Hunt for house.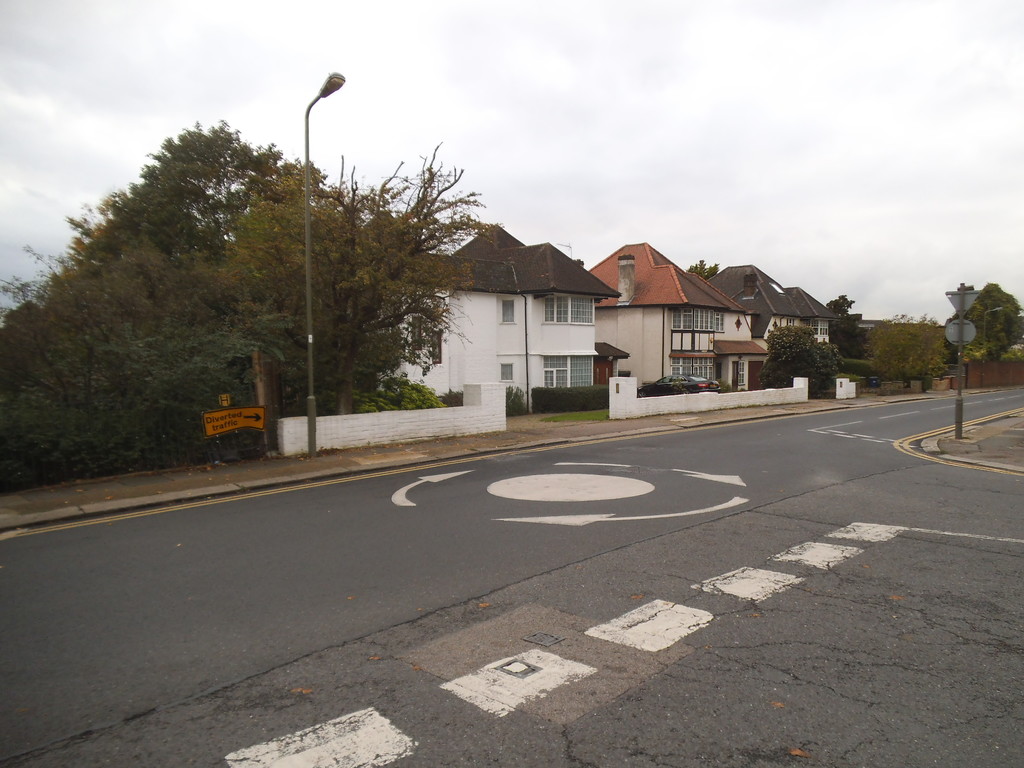
Hunted down at detection(724, 264, 844, 390).
